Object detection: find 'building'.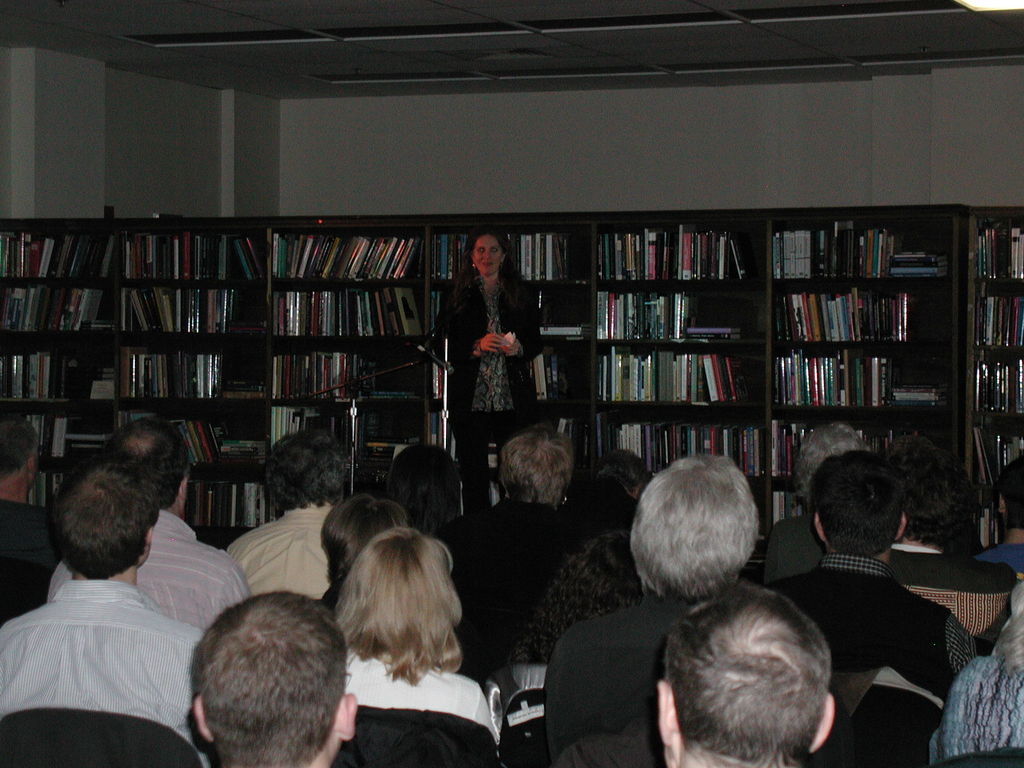
x1=0 y1=0 x2=1023 y2=767.
